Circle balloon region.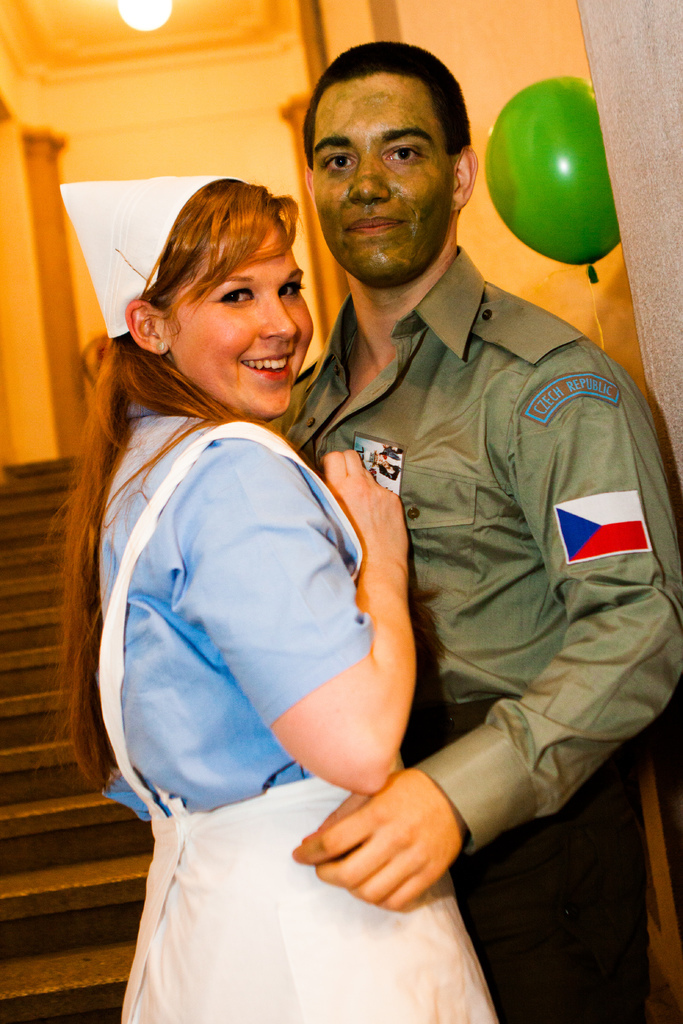
Region: <box>484,74,626,283</box>.
